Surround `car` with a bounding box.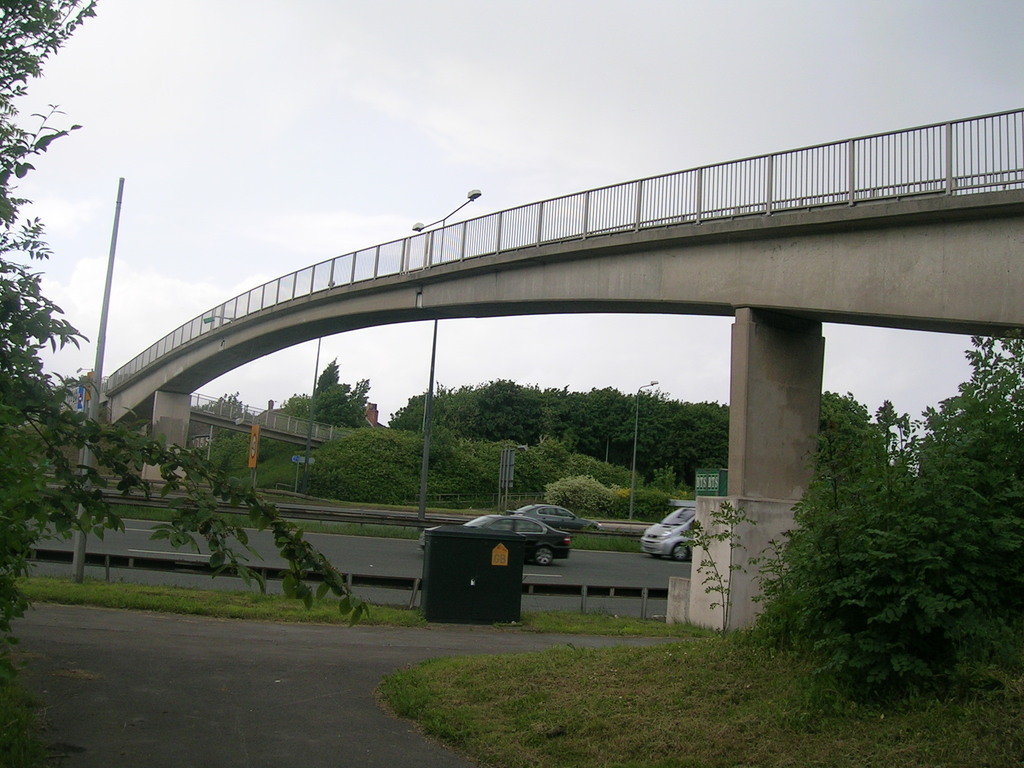
detection(422, 508, 572, 569).
